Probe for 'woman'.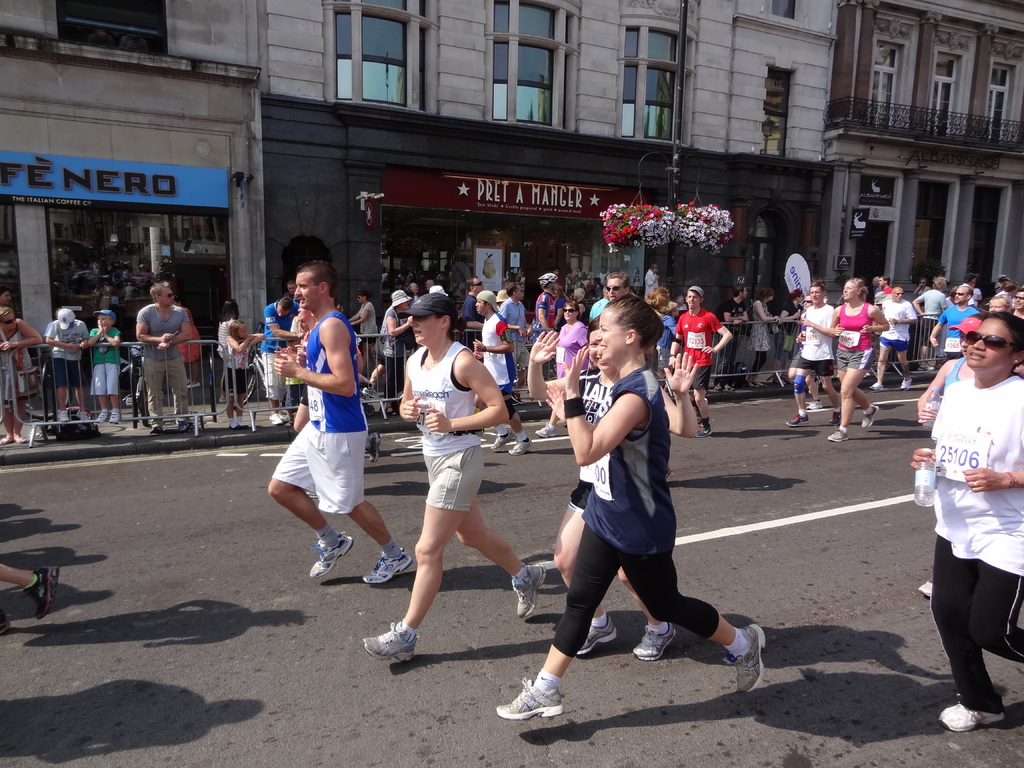
Probe result: [908, 307, 1023, 733].
